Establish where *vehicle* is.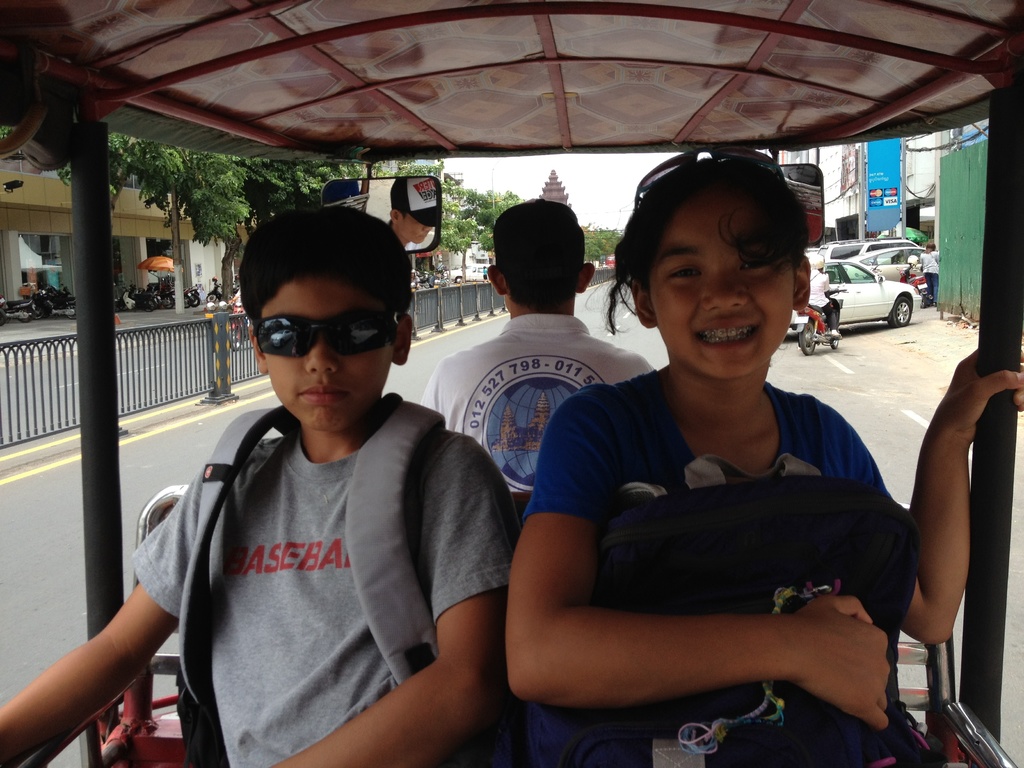
Established at bbox=(0, 0, 1023, 764).
